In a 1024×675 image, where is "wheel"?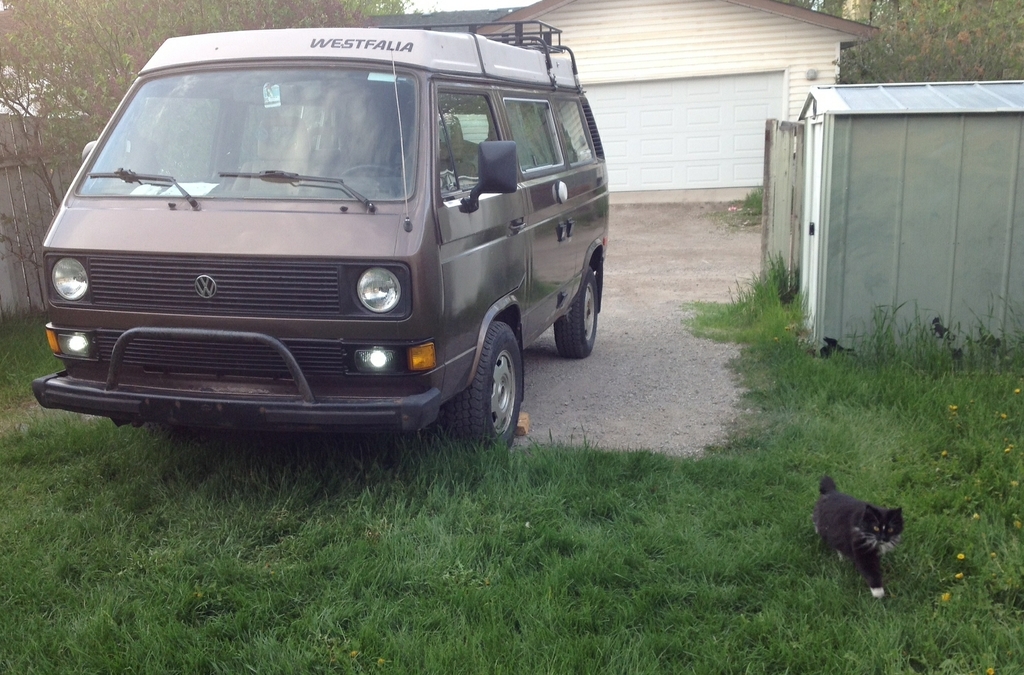
(left=436, top=323, right=515, bottom=452).
